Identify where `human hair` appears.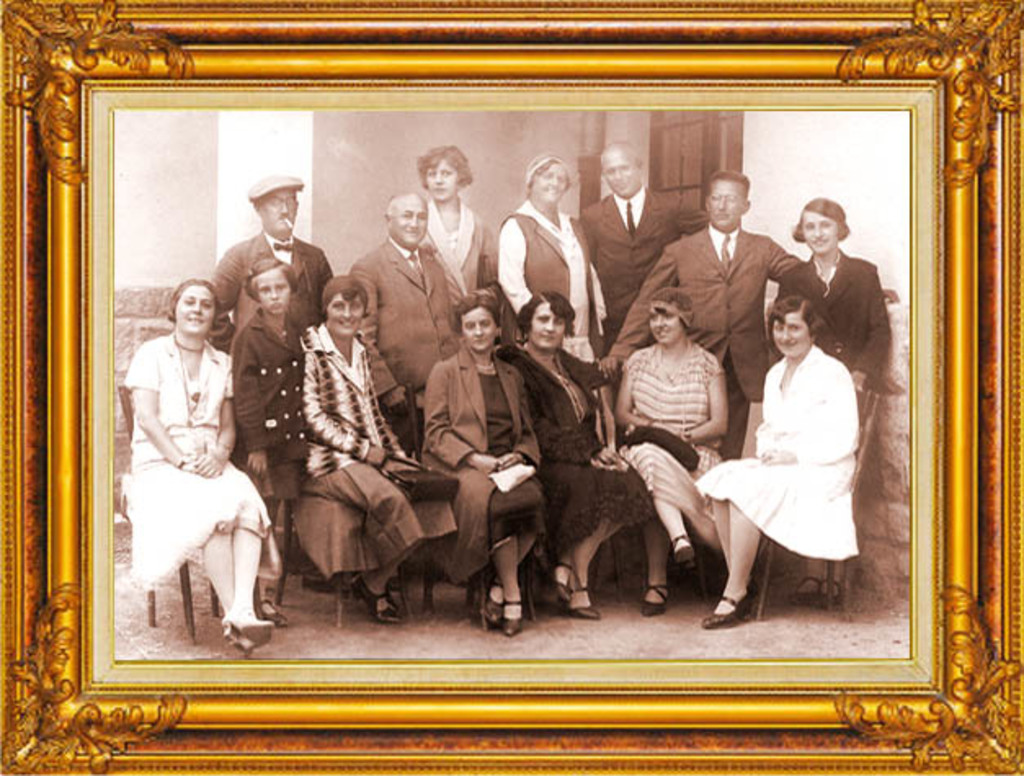
Appears at region(420, 145, 472, 190).
